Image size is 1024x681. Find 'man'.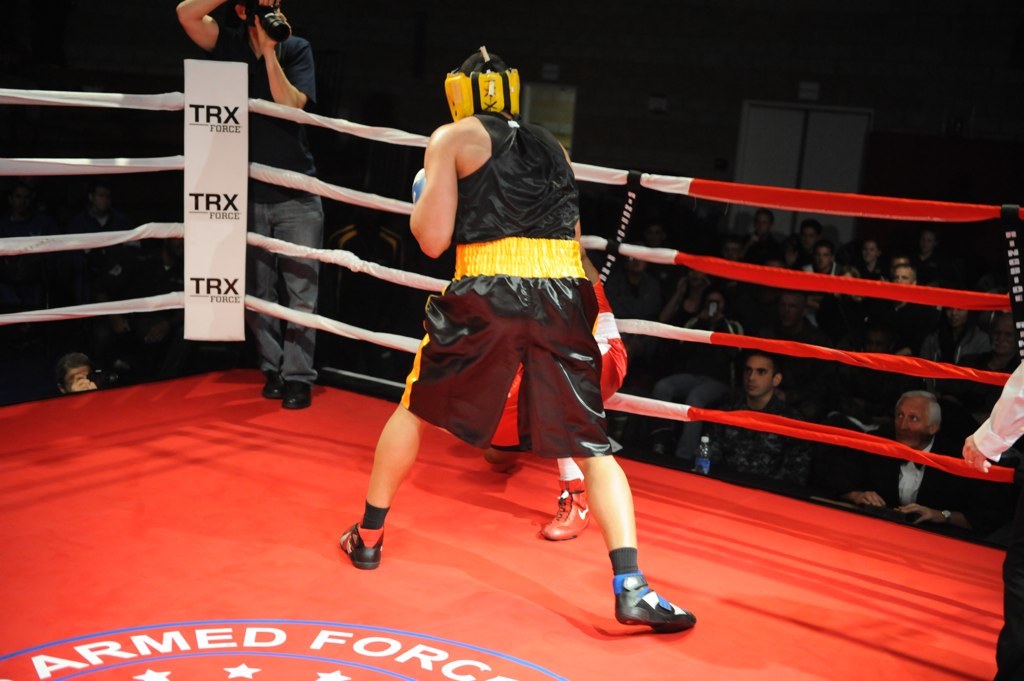
[left=800, top=243, right=842, bottom=276].
